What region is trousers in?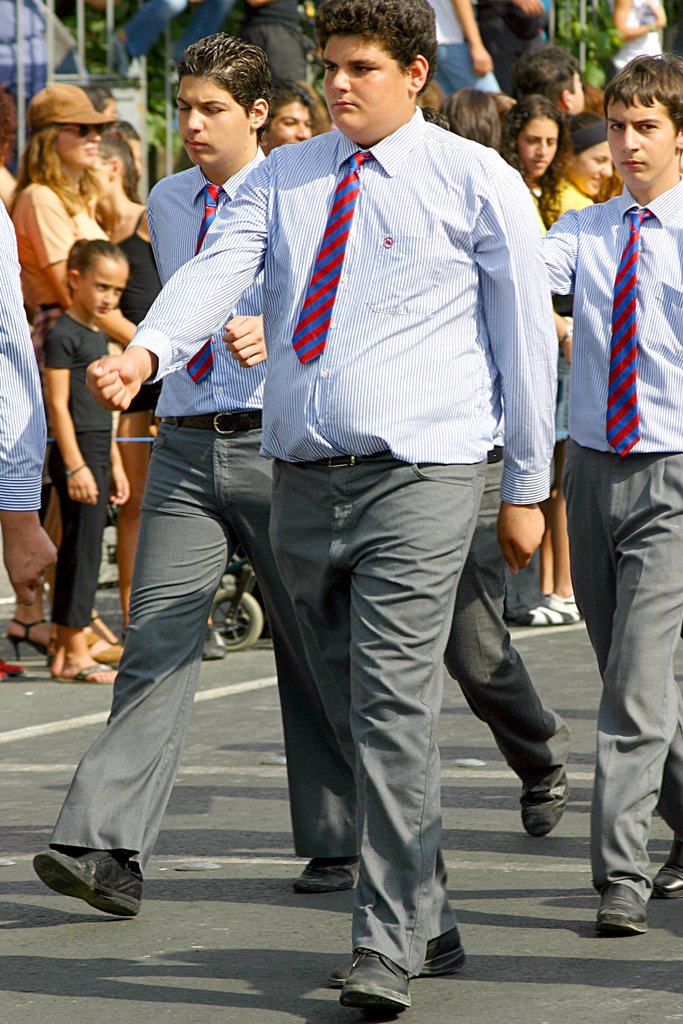
[247,438,513,964].
